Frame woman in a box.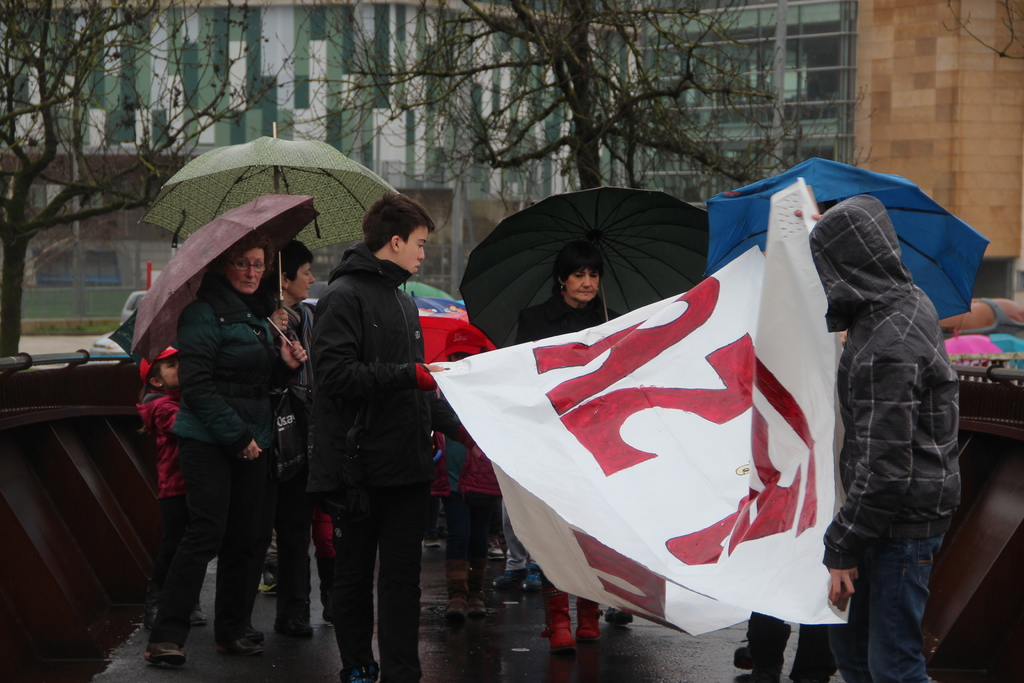
<box>243,237,325,654</box>.
